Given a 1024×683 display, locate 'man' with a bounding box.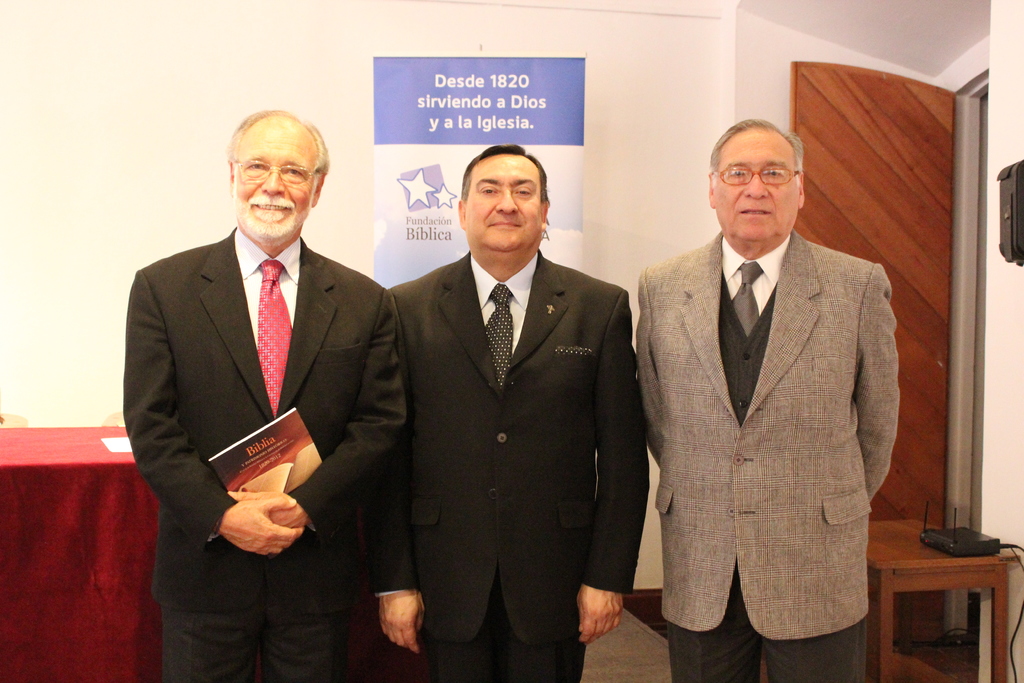
Located: Rect(118, 95, 401, 665).
